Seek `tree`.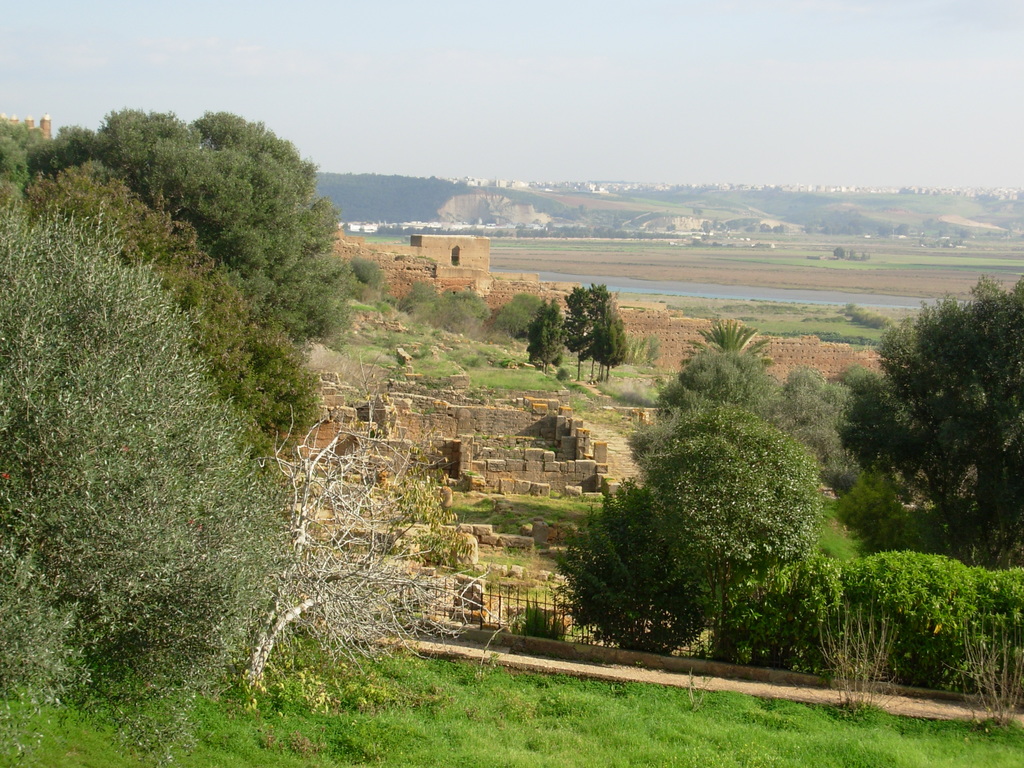
region(587, 283, 621, 387).
